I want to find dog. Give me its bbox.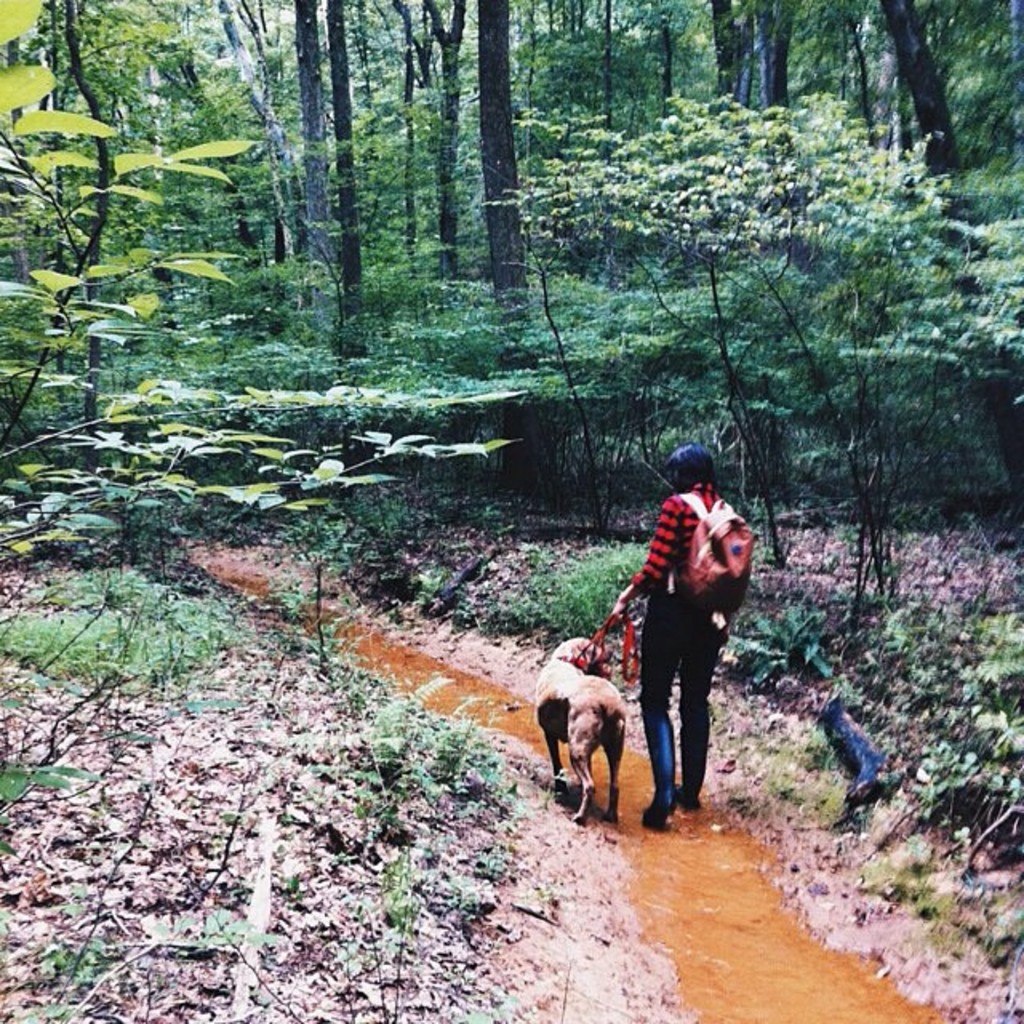
536/629/629/826.
